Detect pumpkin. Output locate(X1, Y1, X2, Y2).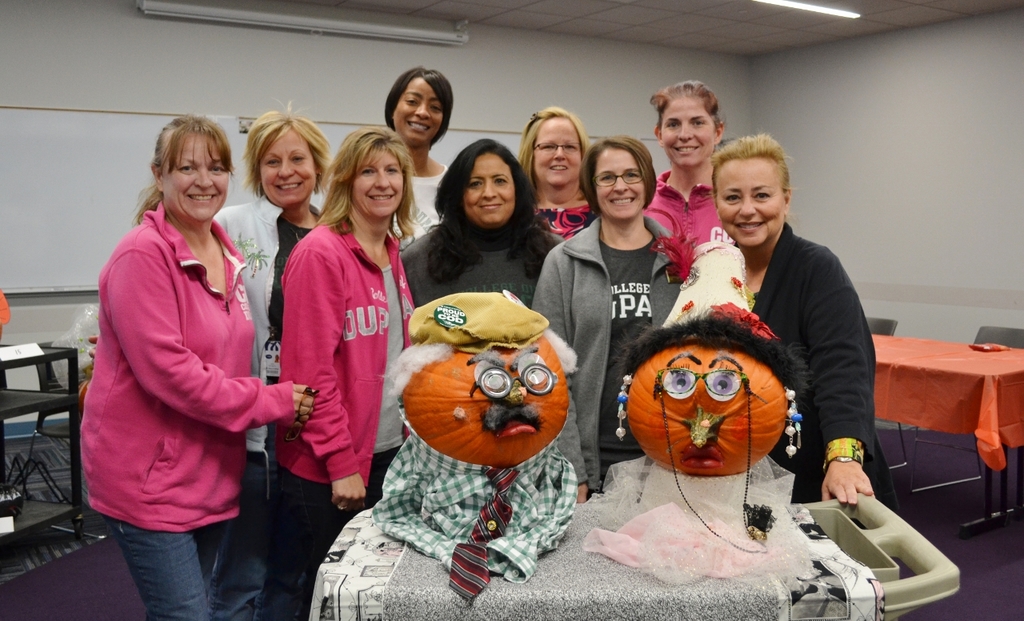
locate(610, 331, 802, 473).
